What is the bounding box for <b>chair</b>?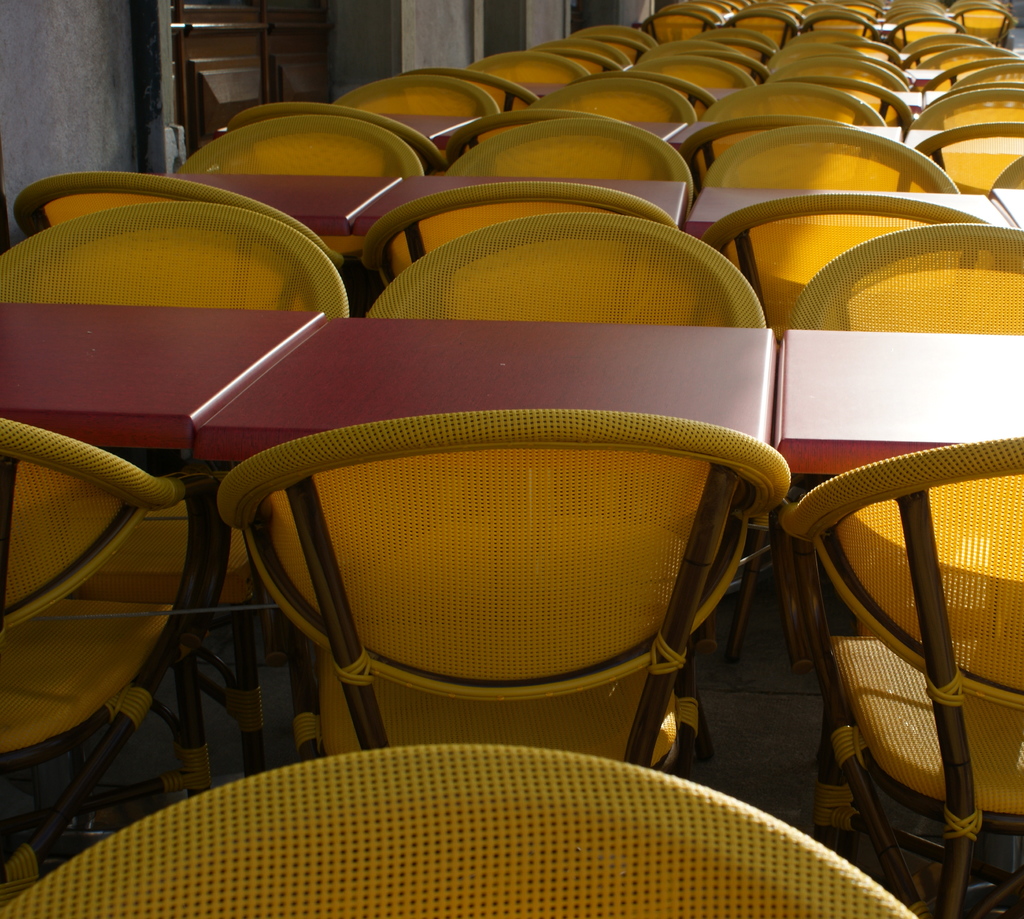
BBox(463, 54, 591, 94).
